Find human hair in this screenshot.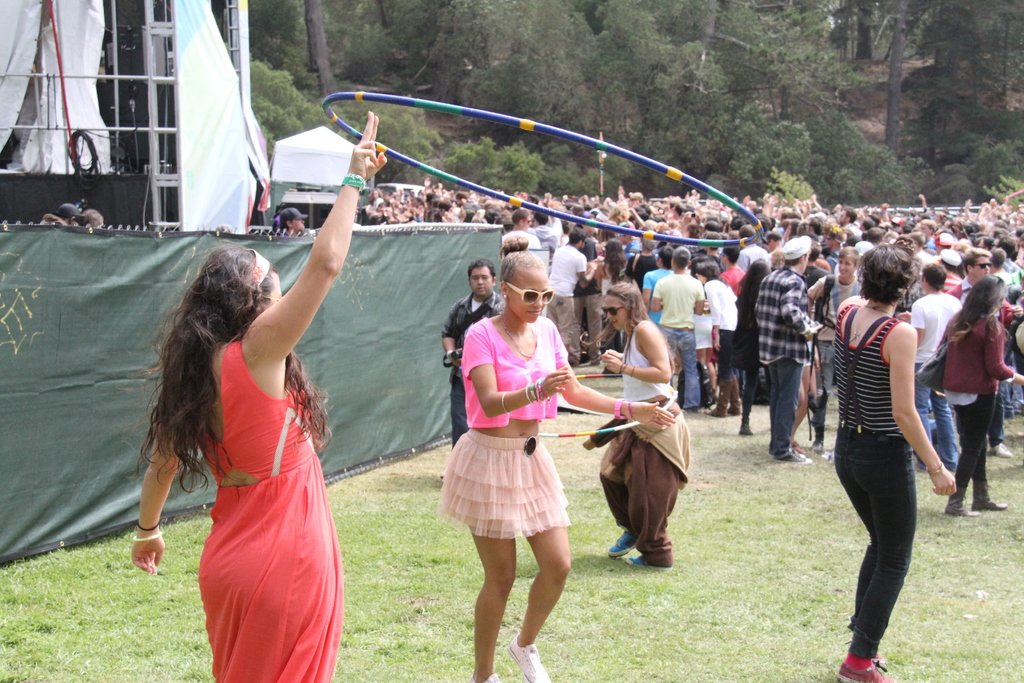
The bounding box for human hair is crop(844, 205, 859, 220).
